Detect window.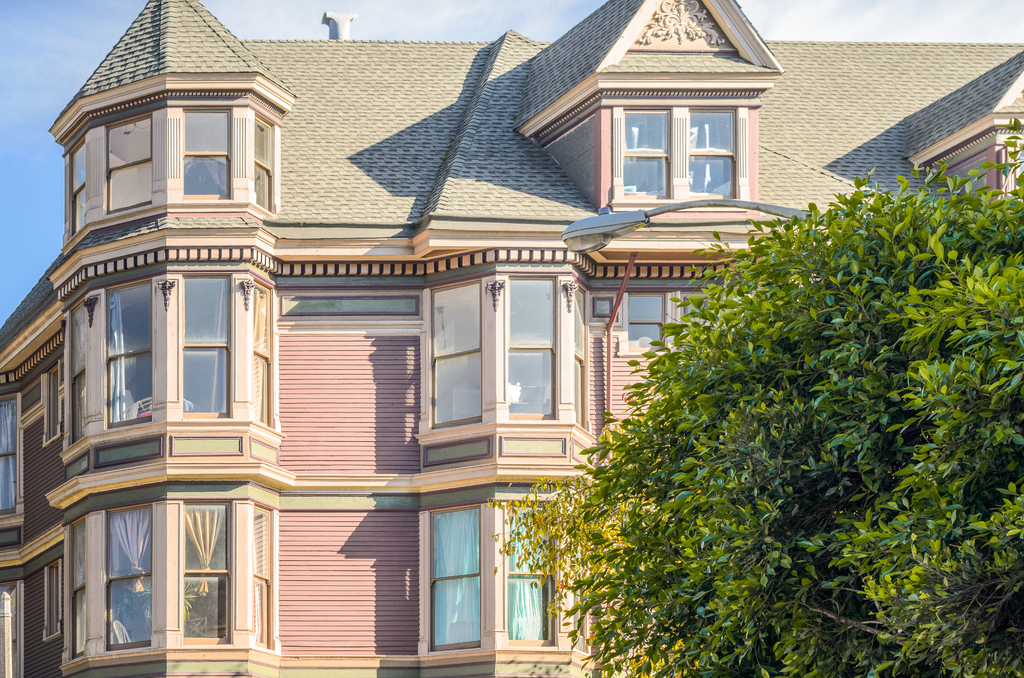
Detected at (42,559,60,639).
